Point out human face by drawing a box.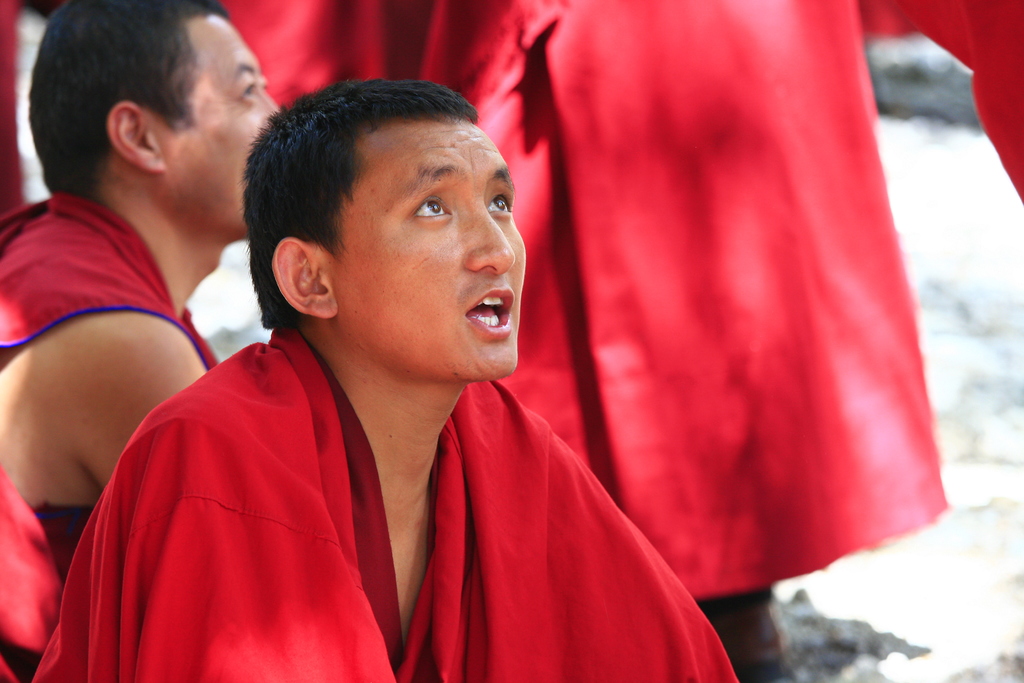
(334,115,527,383).
